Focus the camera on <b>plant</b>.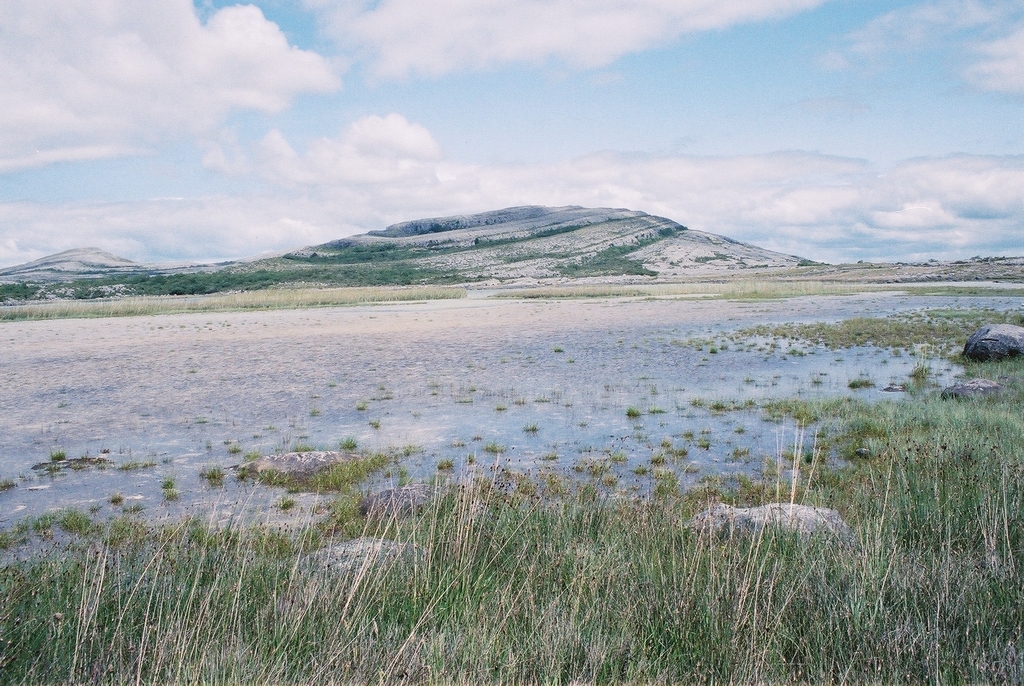
Focus region: 631, 423, 643, 430.
